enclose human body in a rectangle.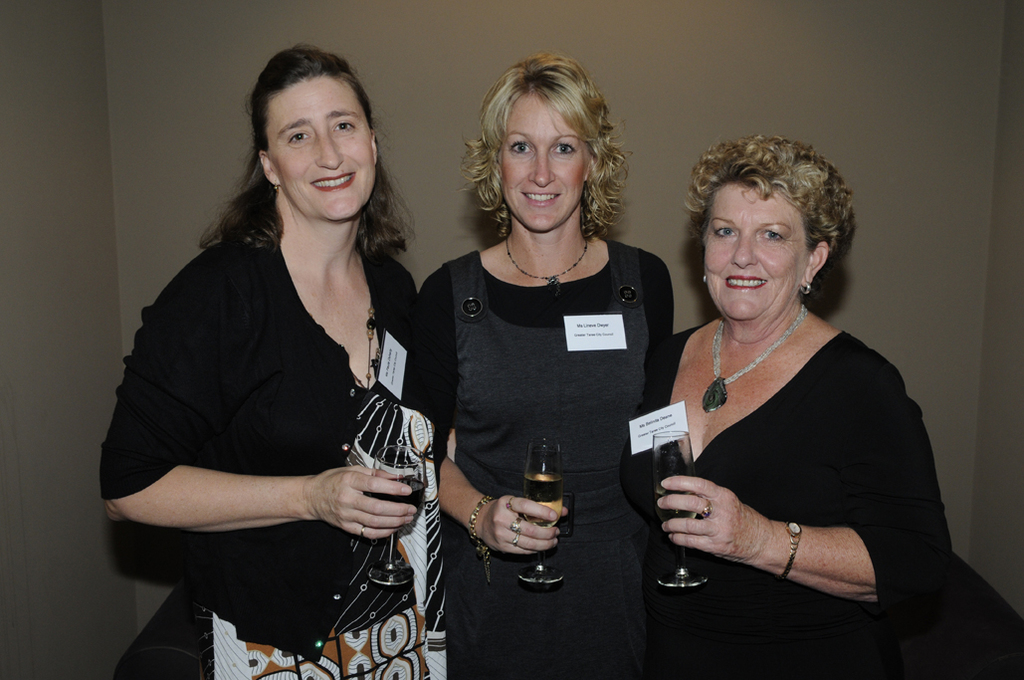
locate(603, 131, 961, 679).
